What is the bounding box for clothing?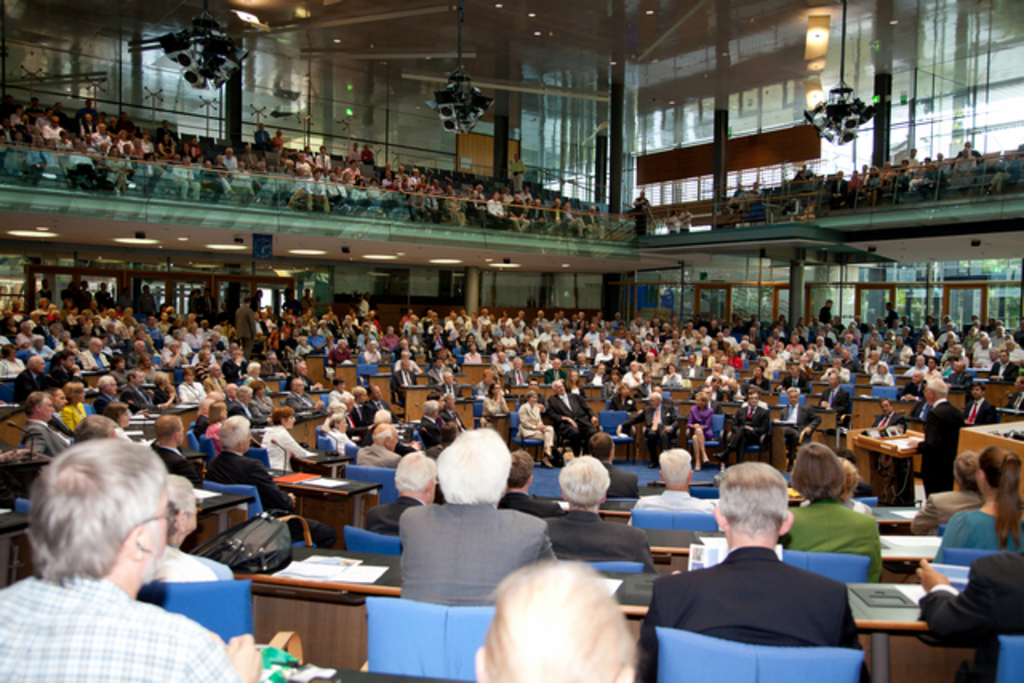
(918,545,1022,681).
